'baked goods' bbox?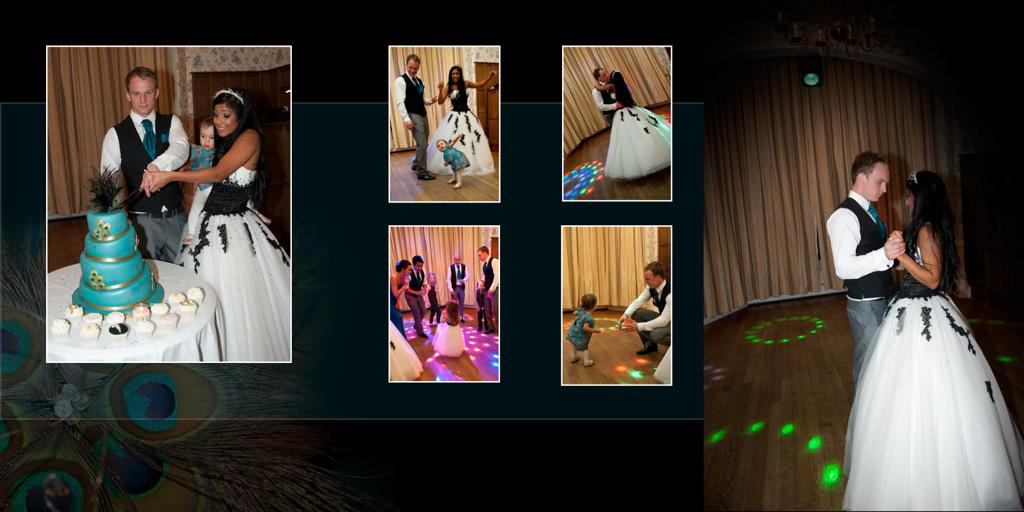
161,314,178,332
